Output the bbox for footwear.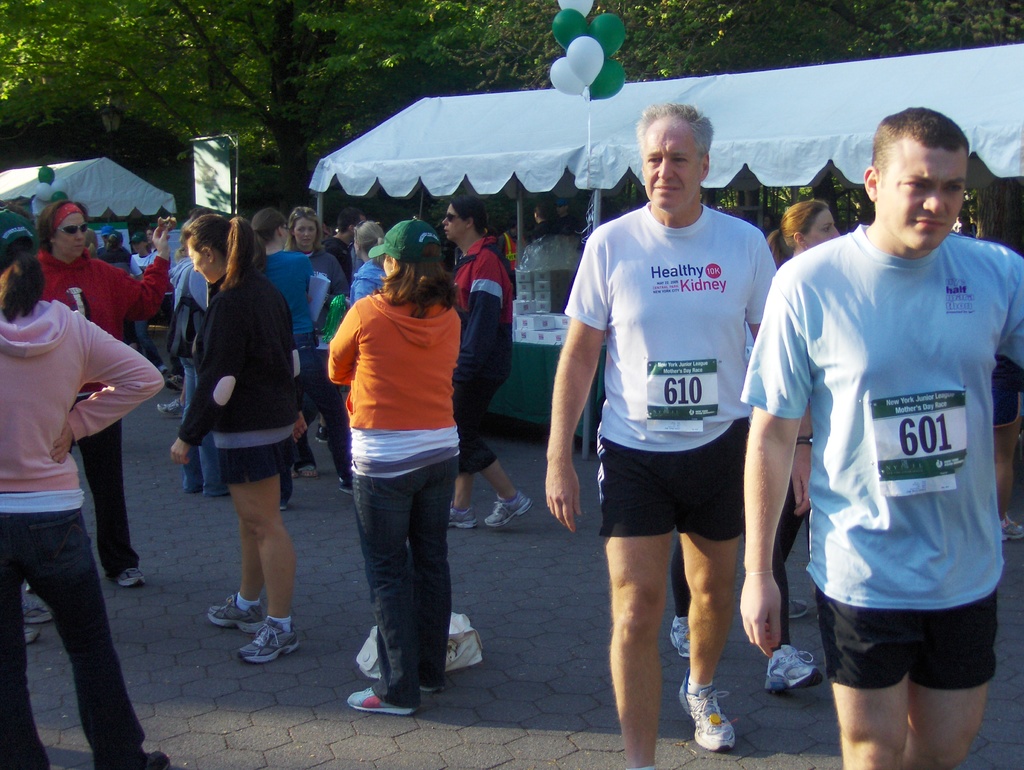
484, 485, 531, 526.
